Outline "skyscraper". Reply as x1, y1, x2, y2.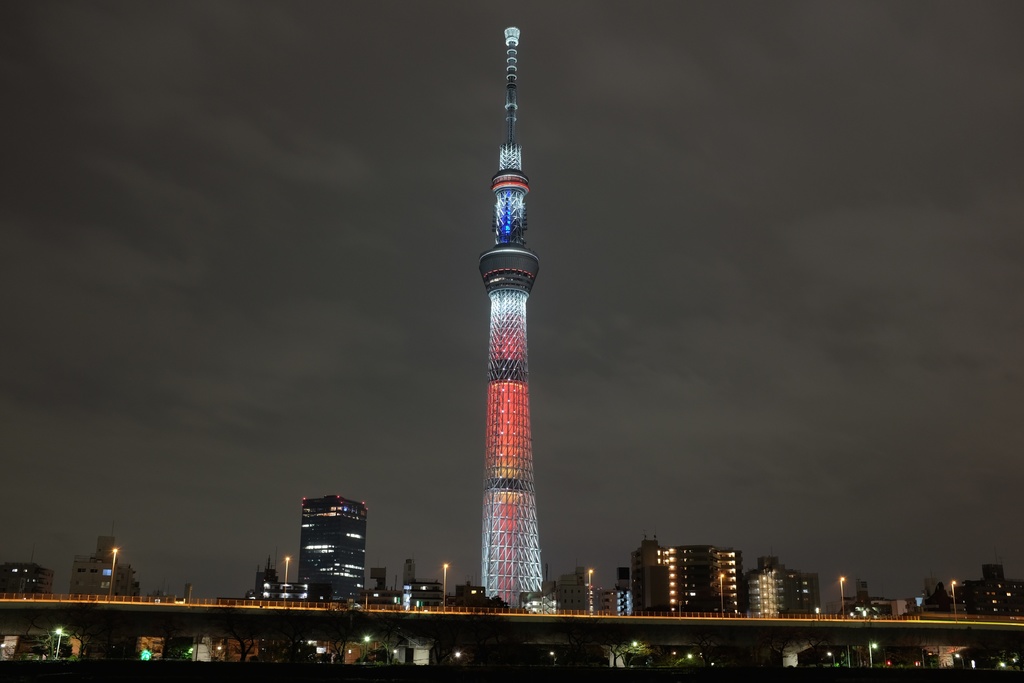
404, 554, 420, 605.
